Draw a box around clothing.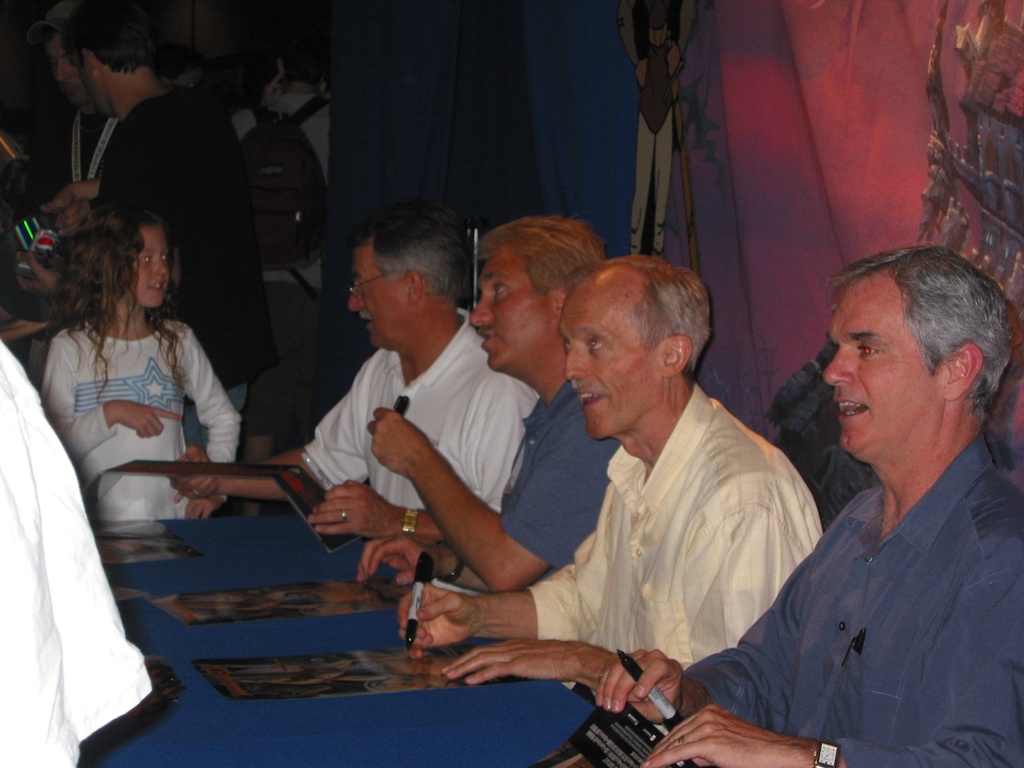
302:311:538:506.
